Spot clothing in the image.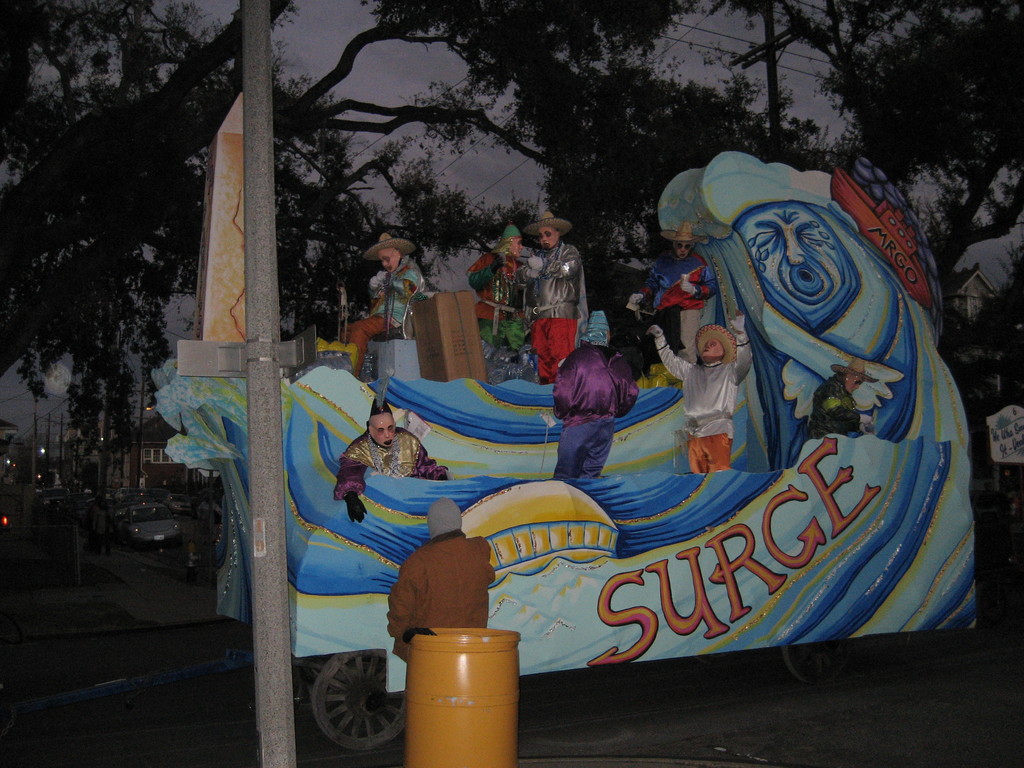
clothing found at <box>650,328,748,468</box>.
